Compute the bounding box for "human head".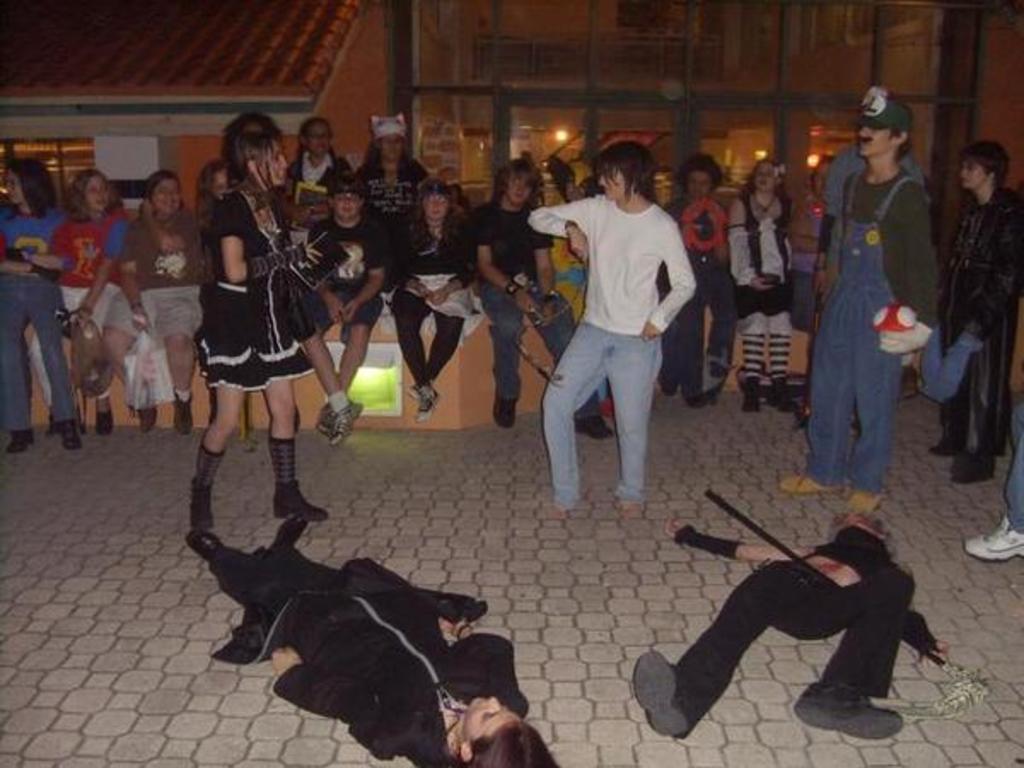
bbox=(959, 138, 1010, 195).
